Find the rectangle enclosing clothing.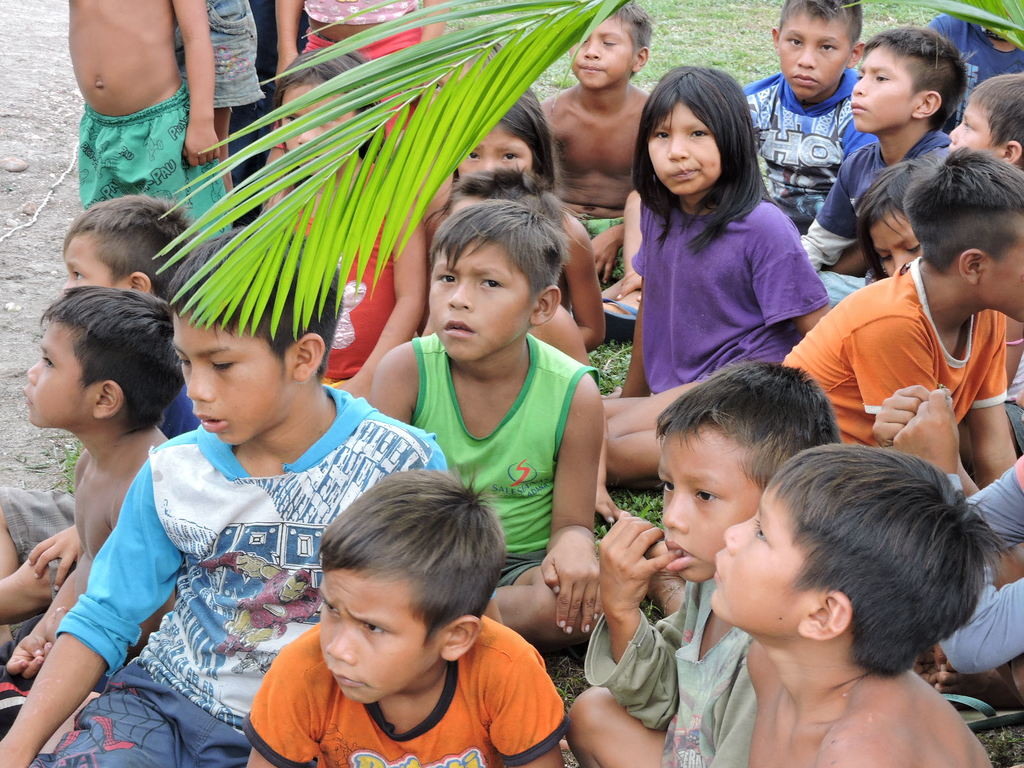
[612,157,839,387].
